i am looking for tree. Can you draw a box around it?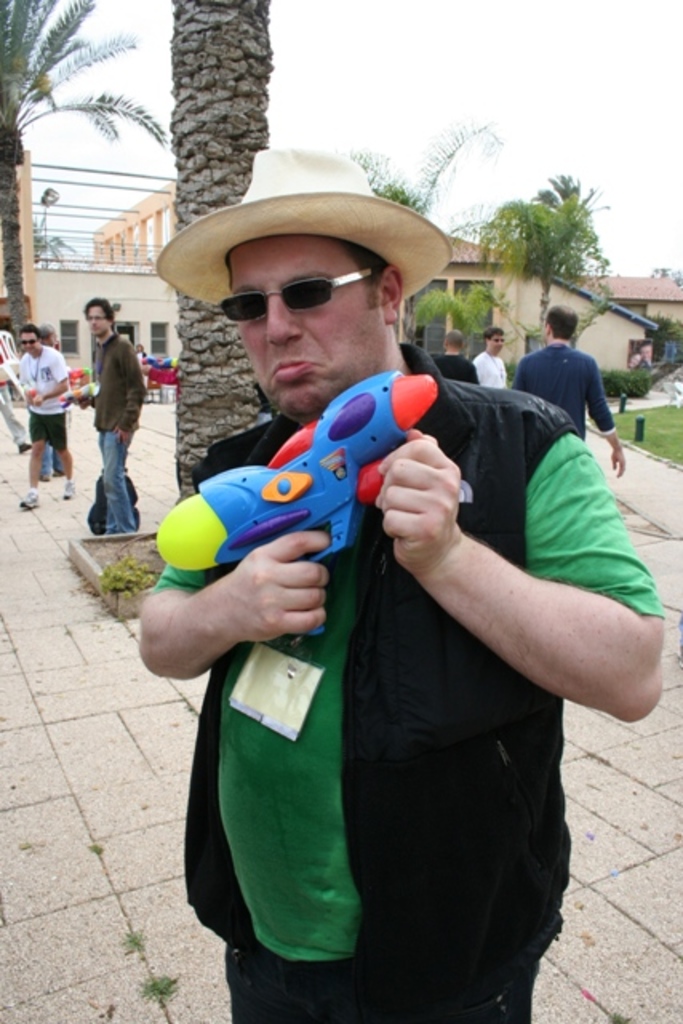
Sure, the bounding box is [x1=408, y1=280, x2=504, y2=358].
